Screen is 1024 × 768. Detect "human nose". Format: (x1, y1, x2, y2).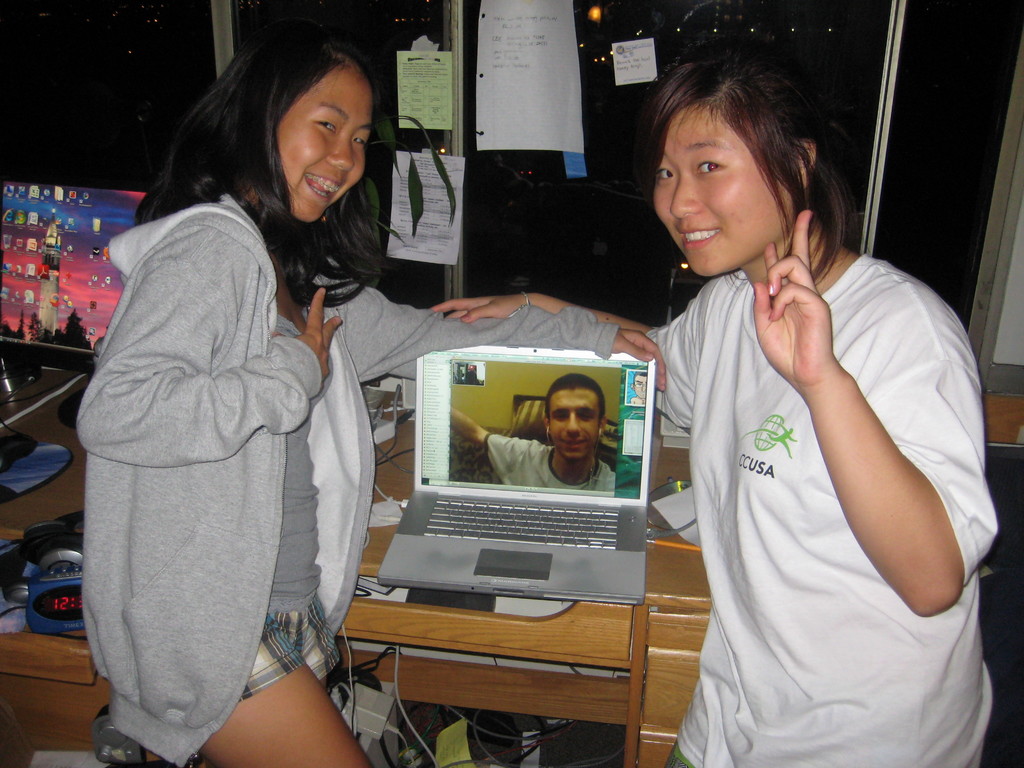
(670, 182, 701, 219).
